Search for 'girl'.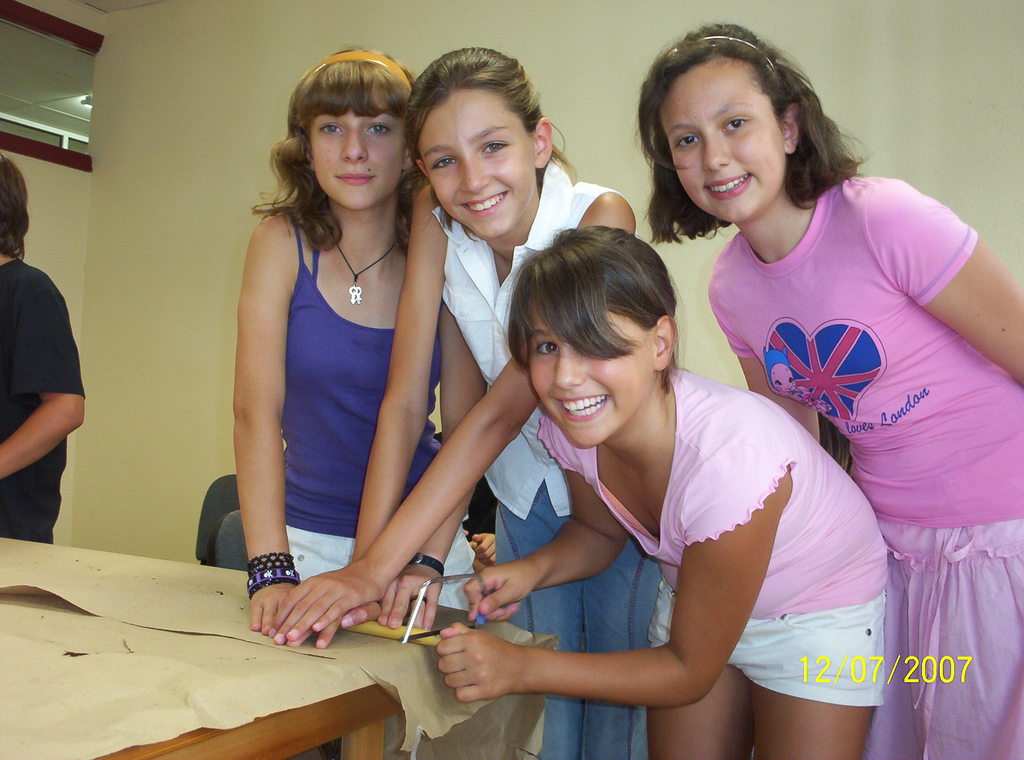
Found at crop(227, 38, 480, 634).
